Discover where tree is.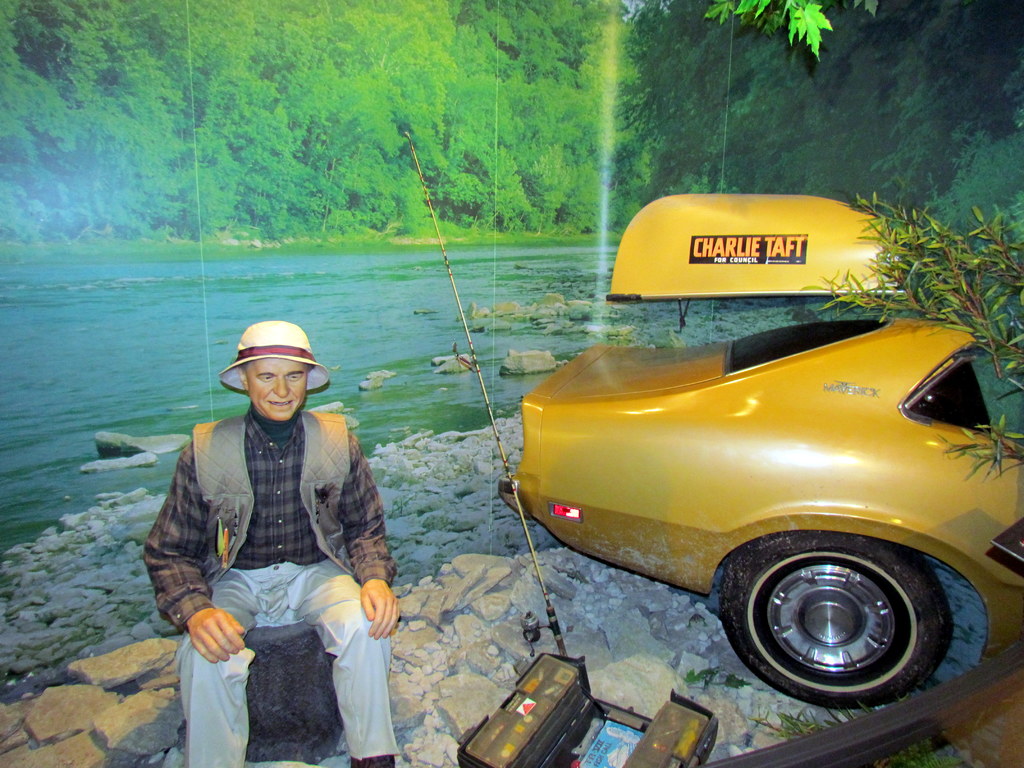
Discovered at x1=840 y1=177 x2=1021 y2=339.
